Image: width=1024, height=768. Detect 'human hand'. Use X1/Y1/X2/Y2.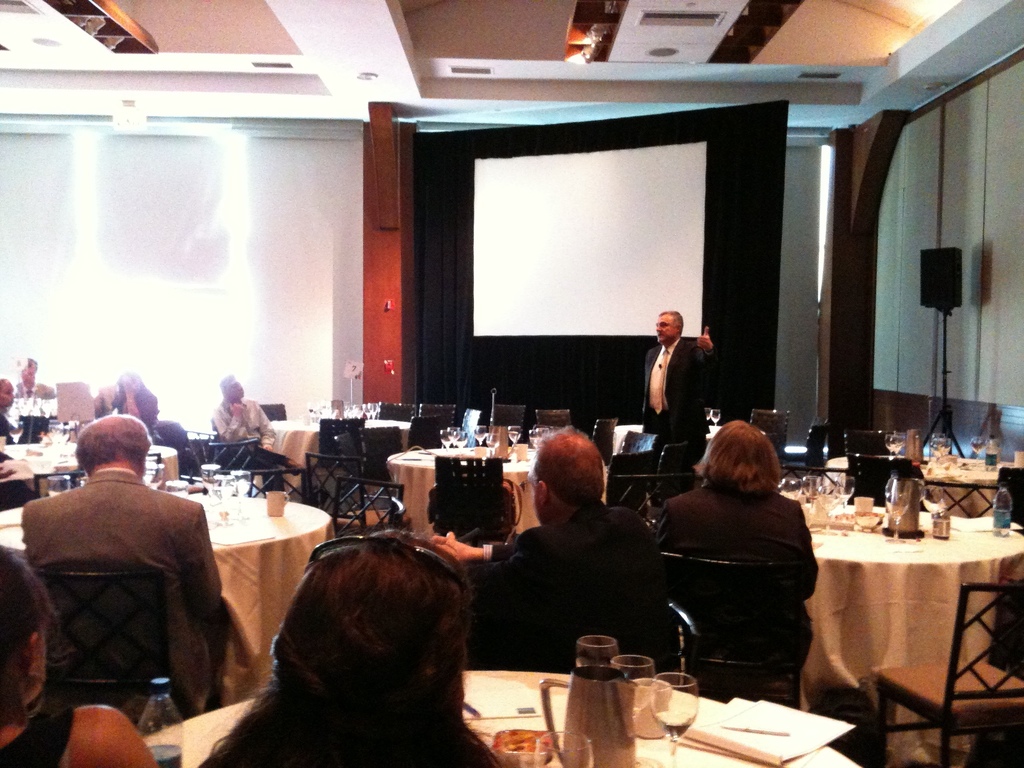
694/326/714/352.
